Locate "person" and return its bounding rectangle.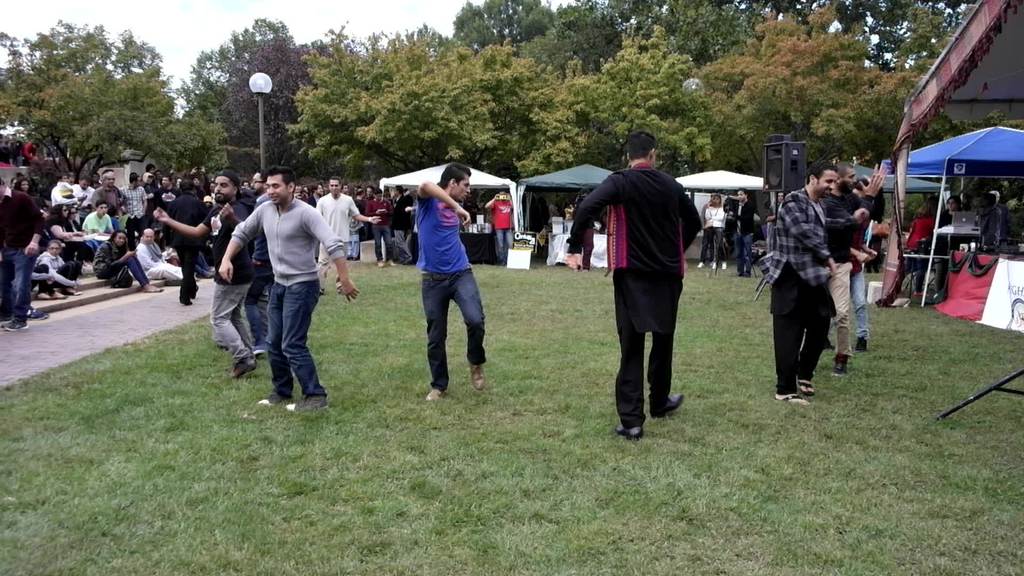
x1=822 y1=179 x2=883 y2=355.
